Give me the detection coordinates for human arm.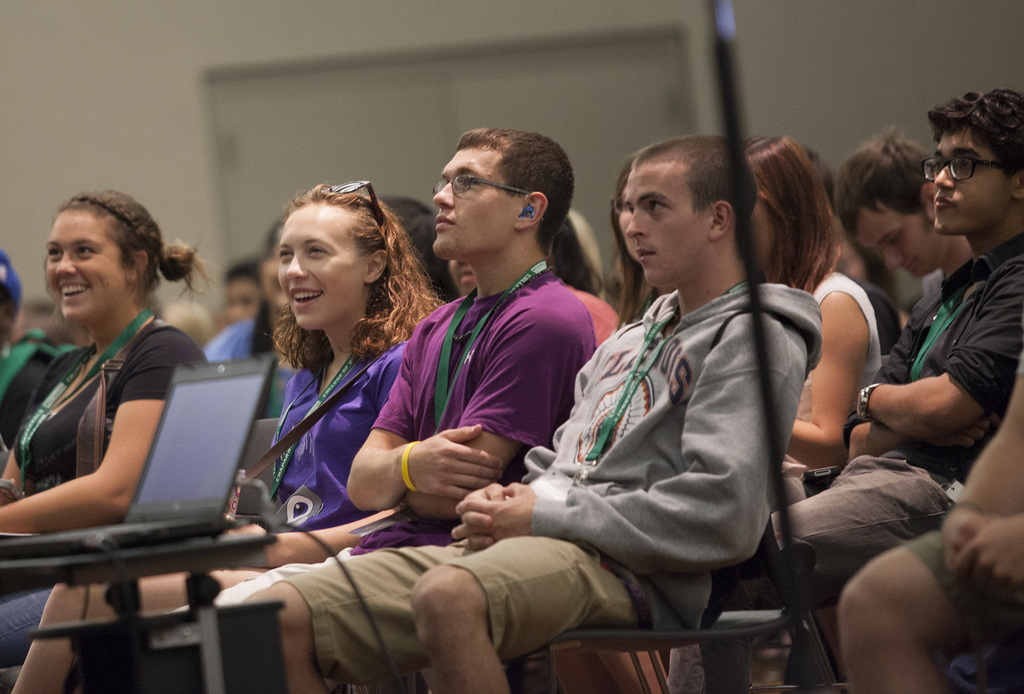
<bbox>449, 339, 596, 551</bbox>.
